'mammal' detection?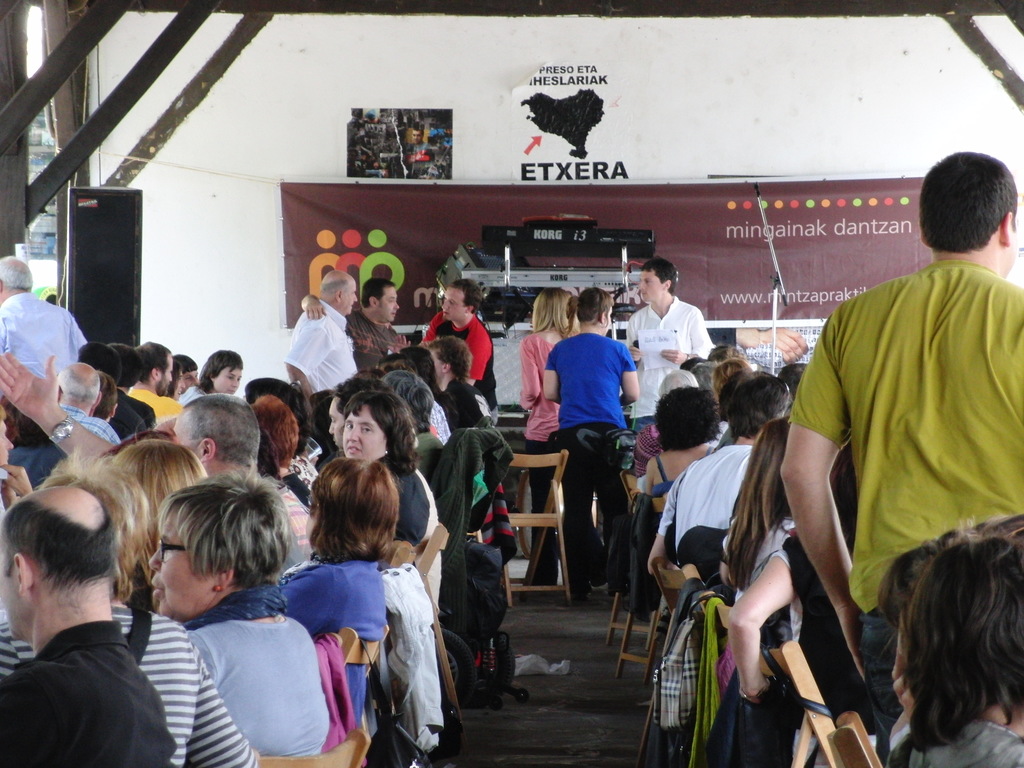
locate(515, 284, 589, 584)
